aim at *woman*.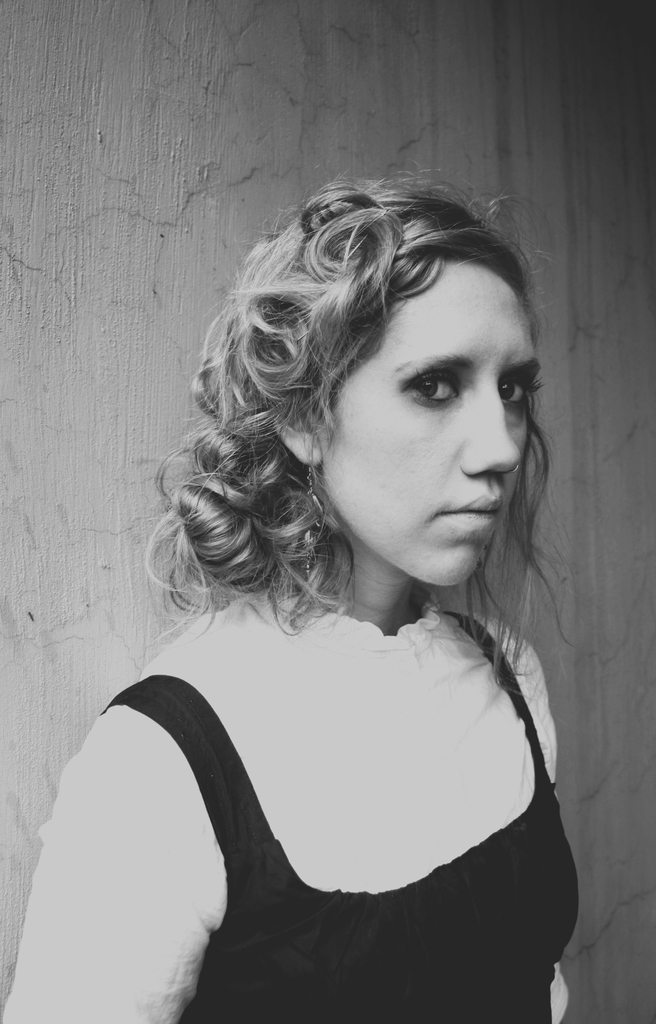
Aimed at x1=57, y1=168, x2=623, y2=1000.
